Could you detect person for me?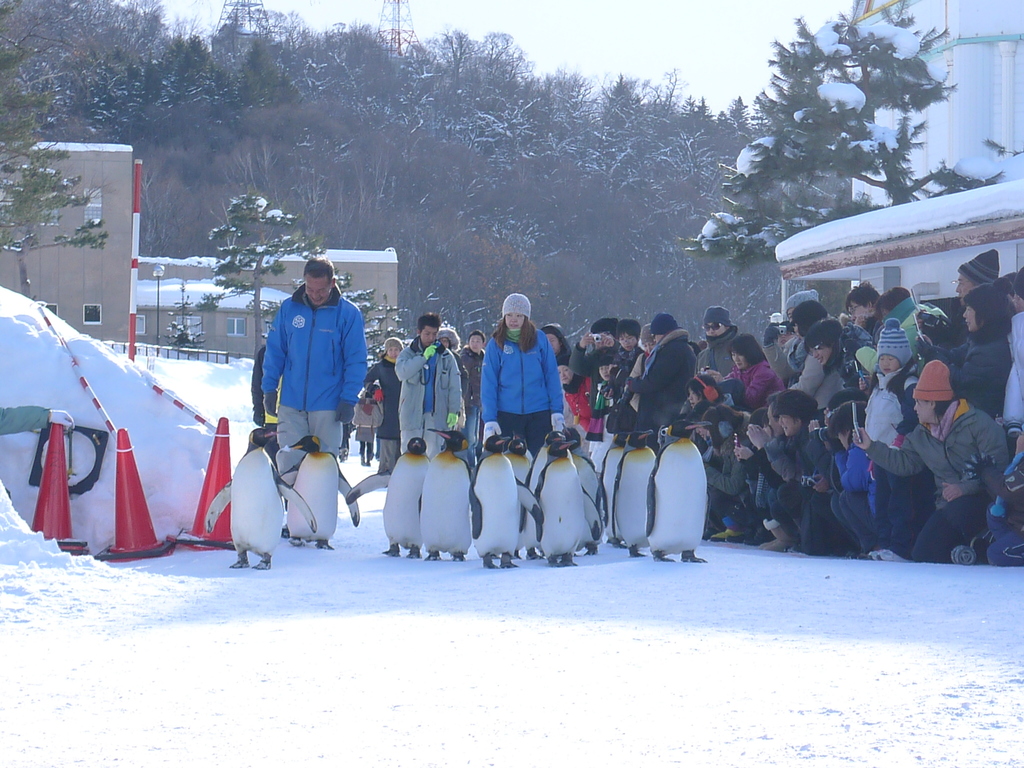
Detection result: region(435, 328, 470, 445).
